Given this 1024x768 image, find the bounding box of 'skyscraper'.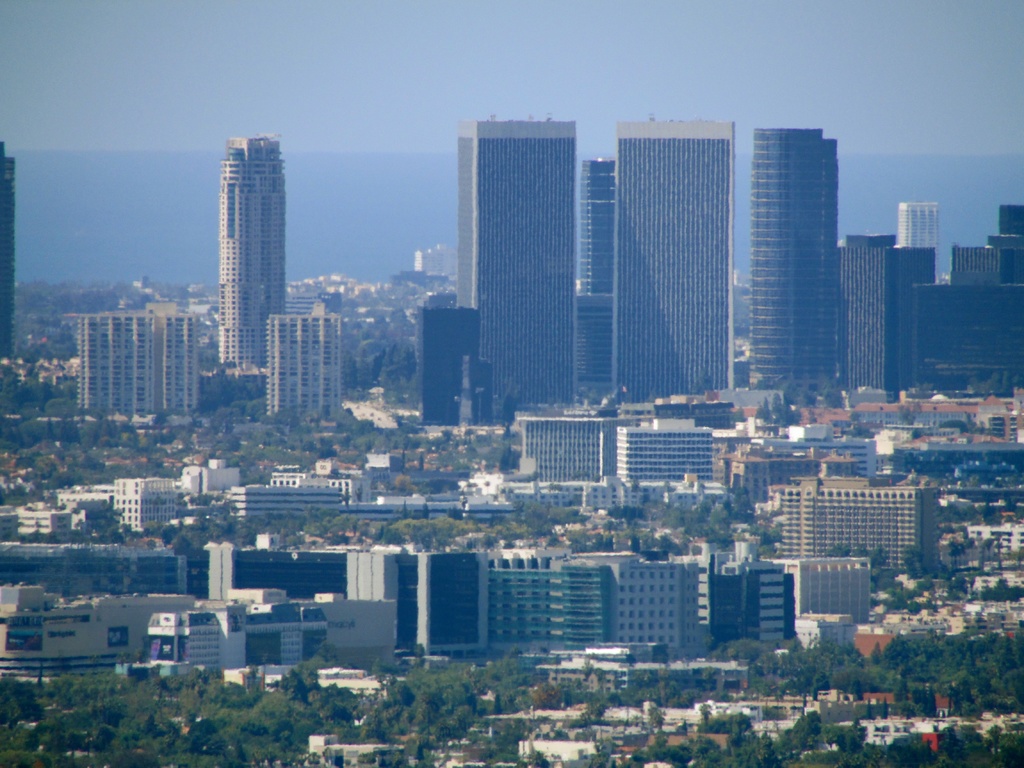
[left=612, top=119, right=738, bottom=408].
